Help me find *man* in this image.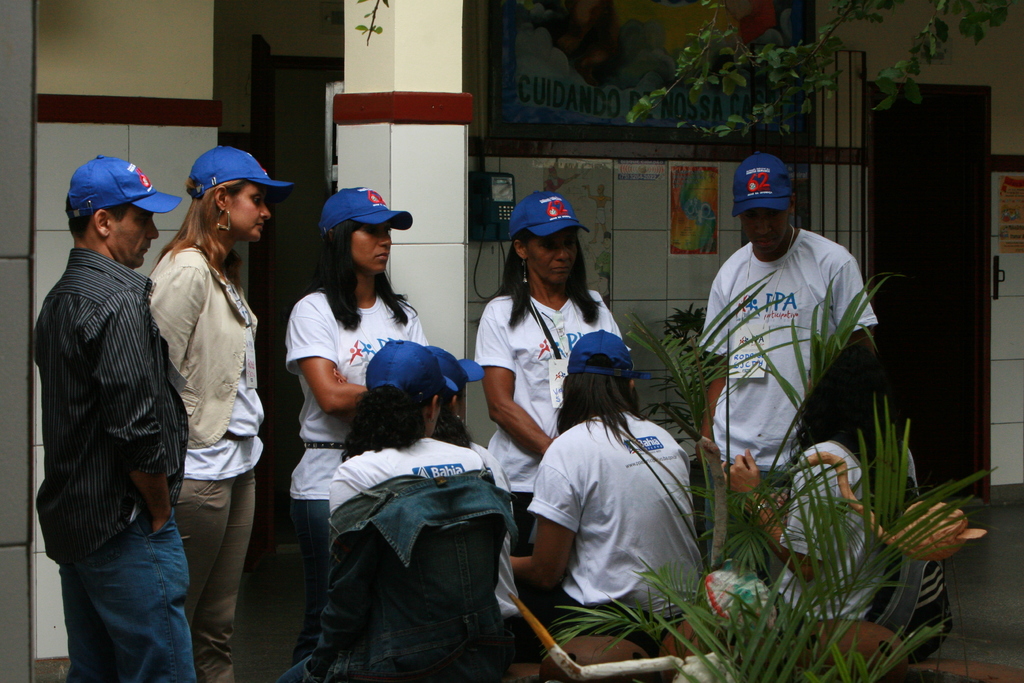
Found it: box=[701, 155, 877, 497].
